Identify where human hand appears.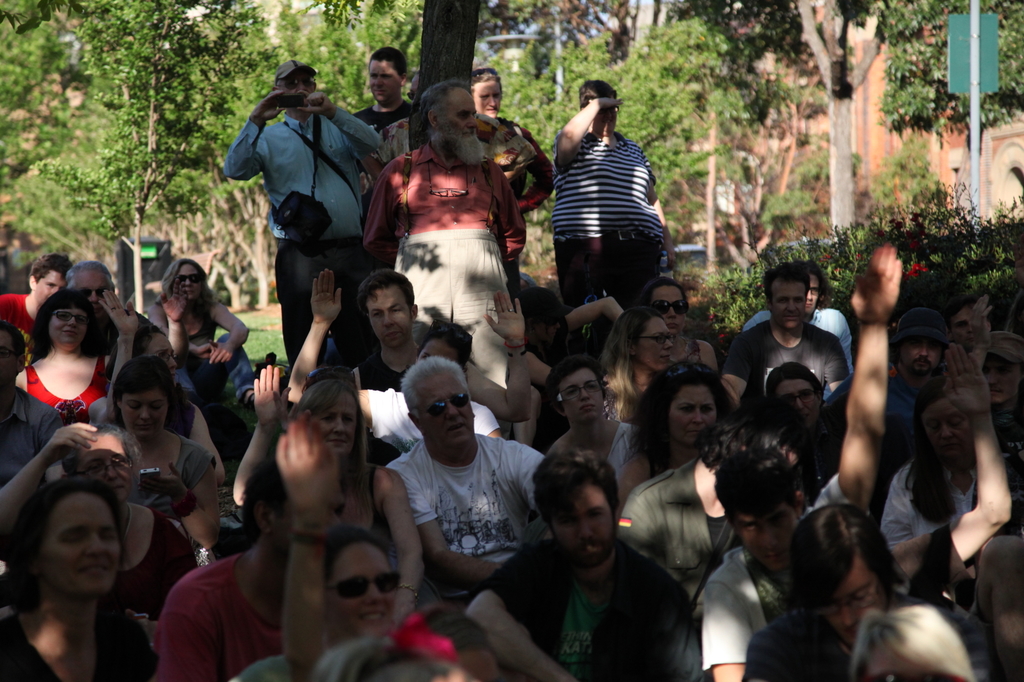
Appears at <region>251, 86, 286, 123</region>.
